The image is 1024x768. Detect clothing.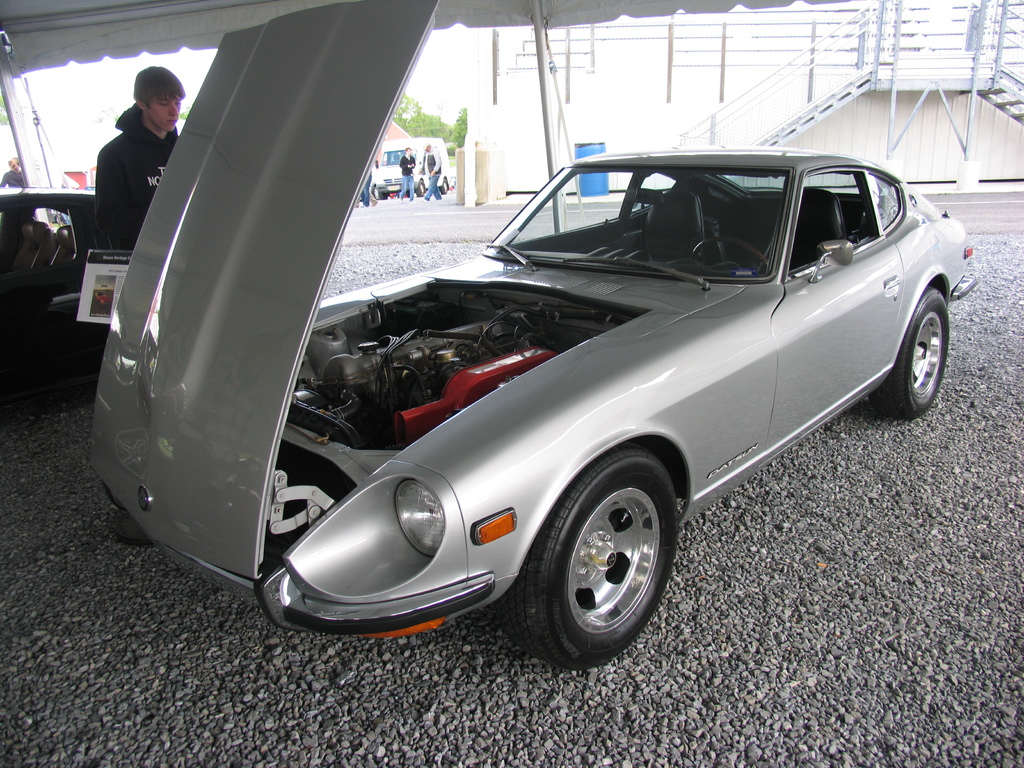
Detection: region(77, 81, 172, 242).
